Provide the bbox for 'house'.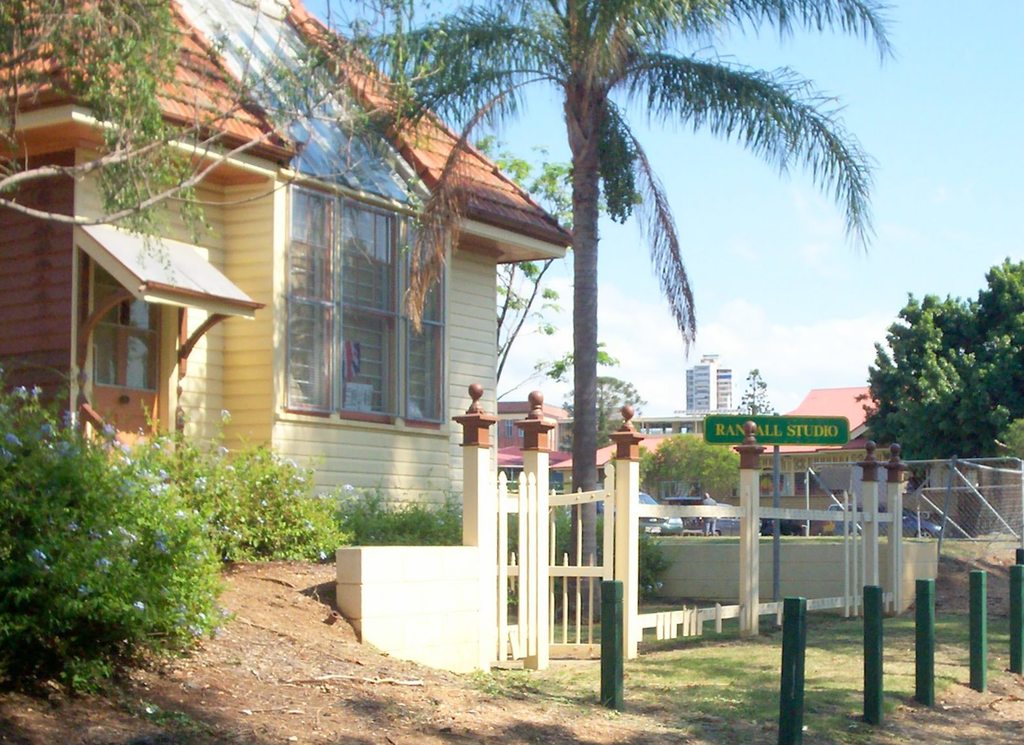
x1=728 y1=382 x2=1023 y2=526.
